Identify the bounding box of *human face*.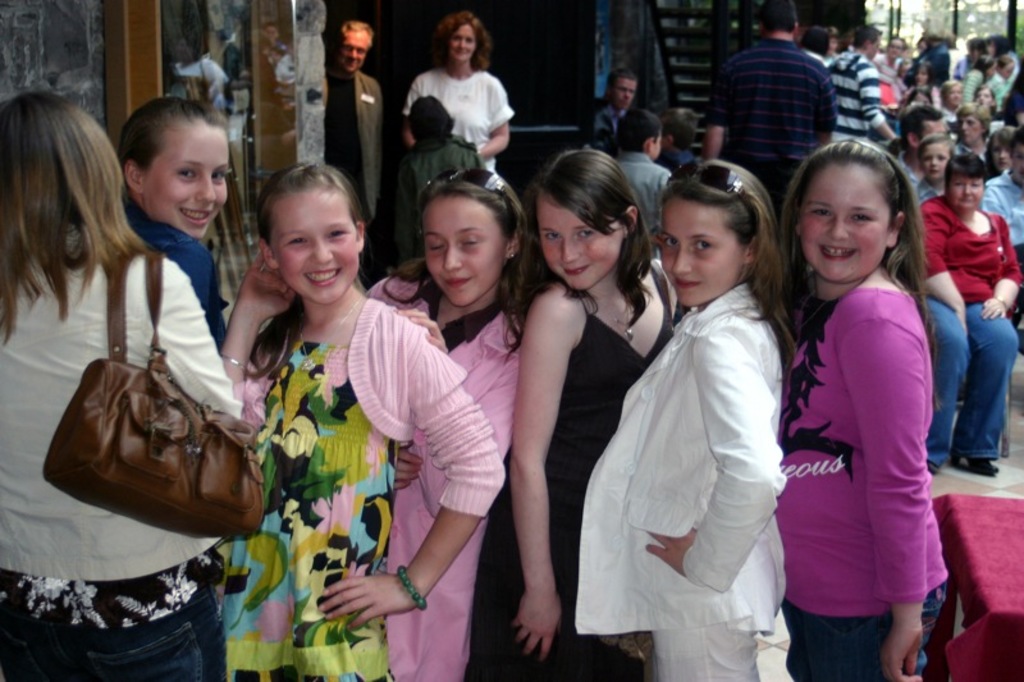
bbox=(142, 123, 230, 242).
